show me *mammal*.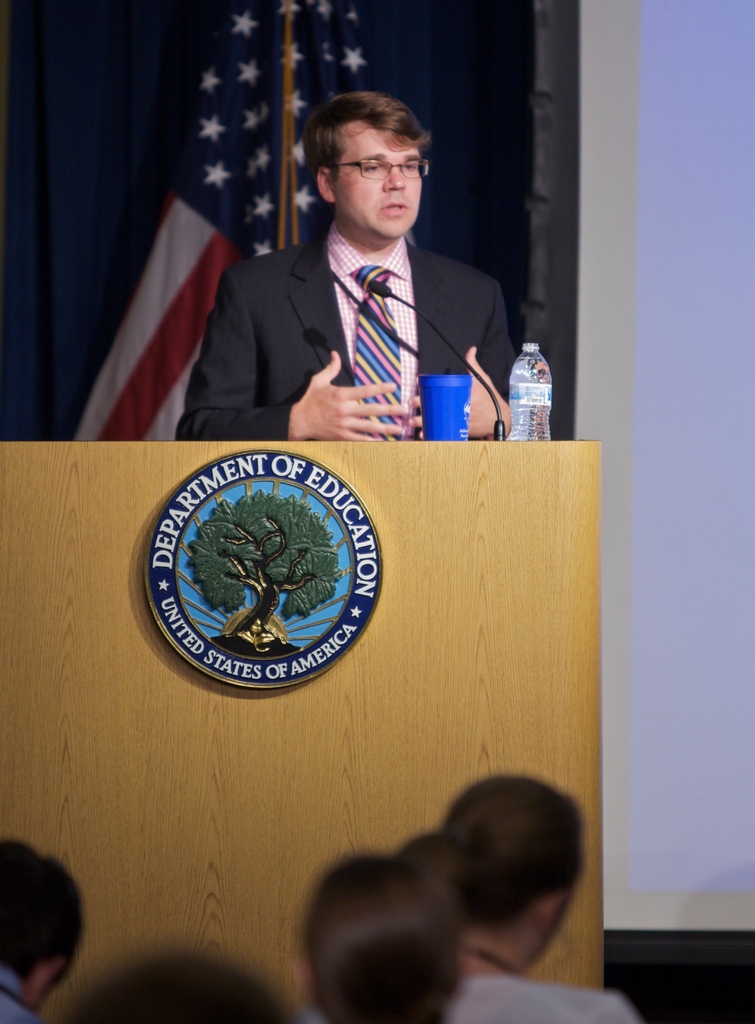
*mammal* is here: 298,844,462,1023.
